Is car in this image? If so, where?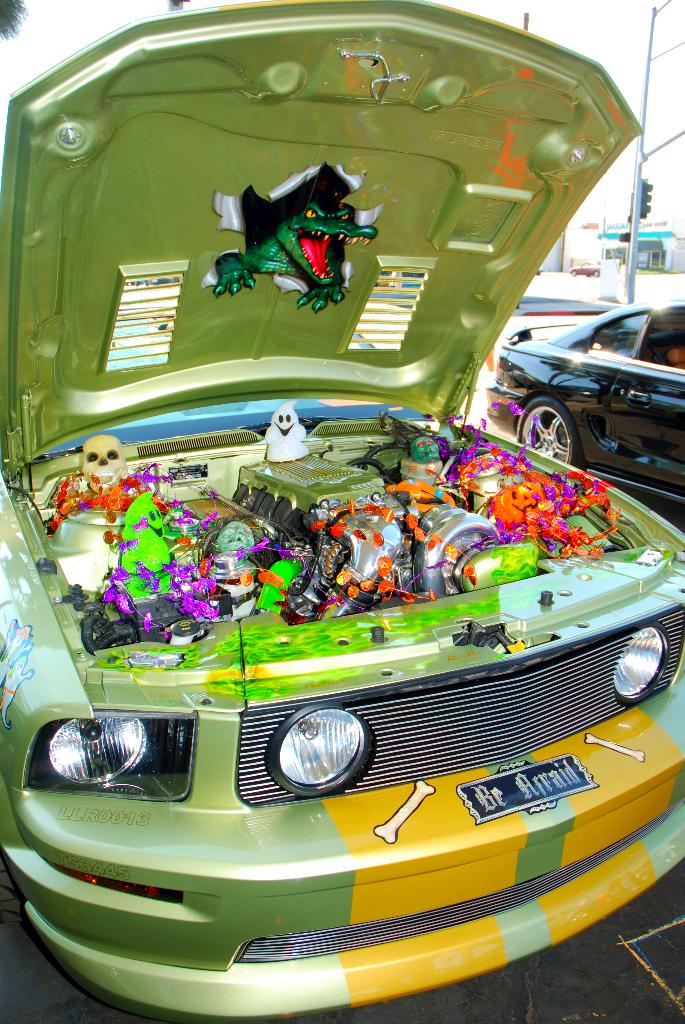
Yes, at select_region(0, 0, 684, 1023).
